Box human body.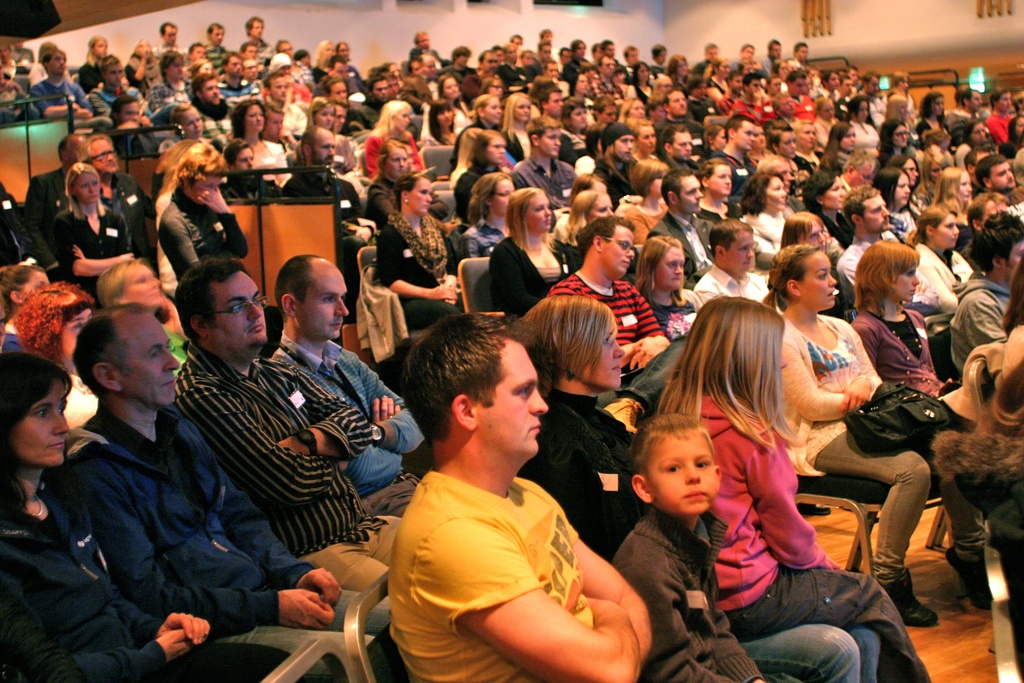
region(656, 386, 939, 682).
